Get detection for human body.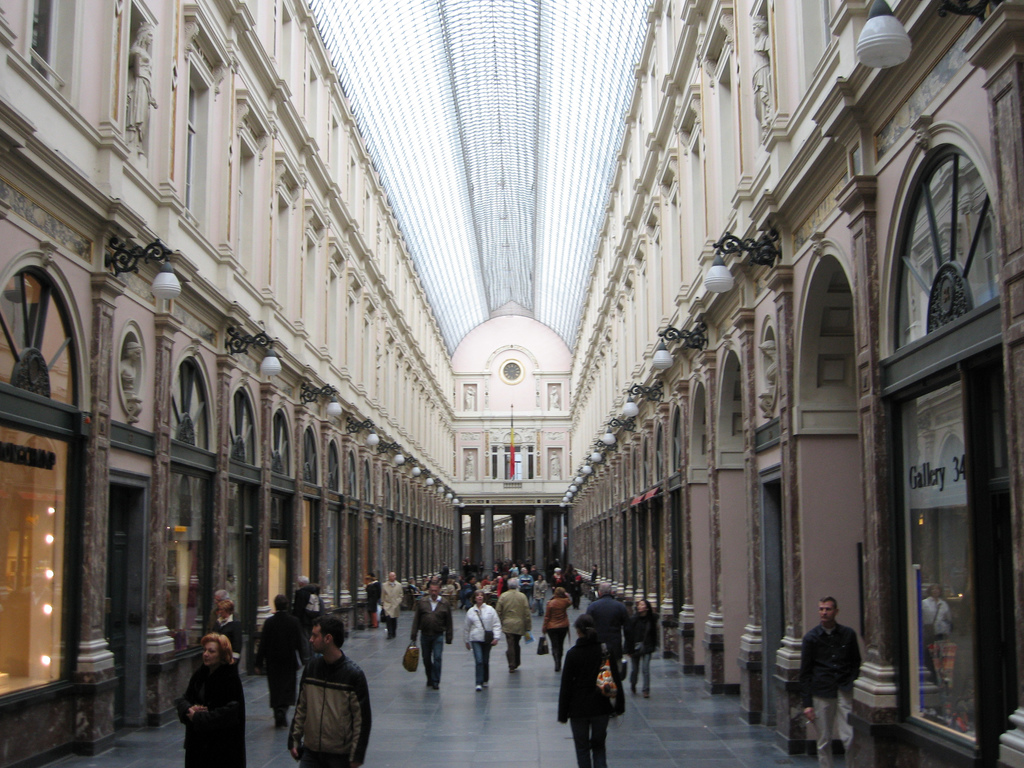
Detection: locate(204, 585, 229, 625).
